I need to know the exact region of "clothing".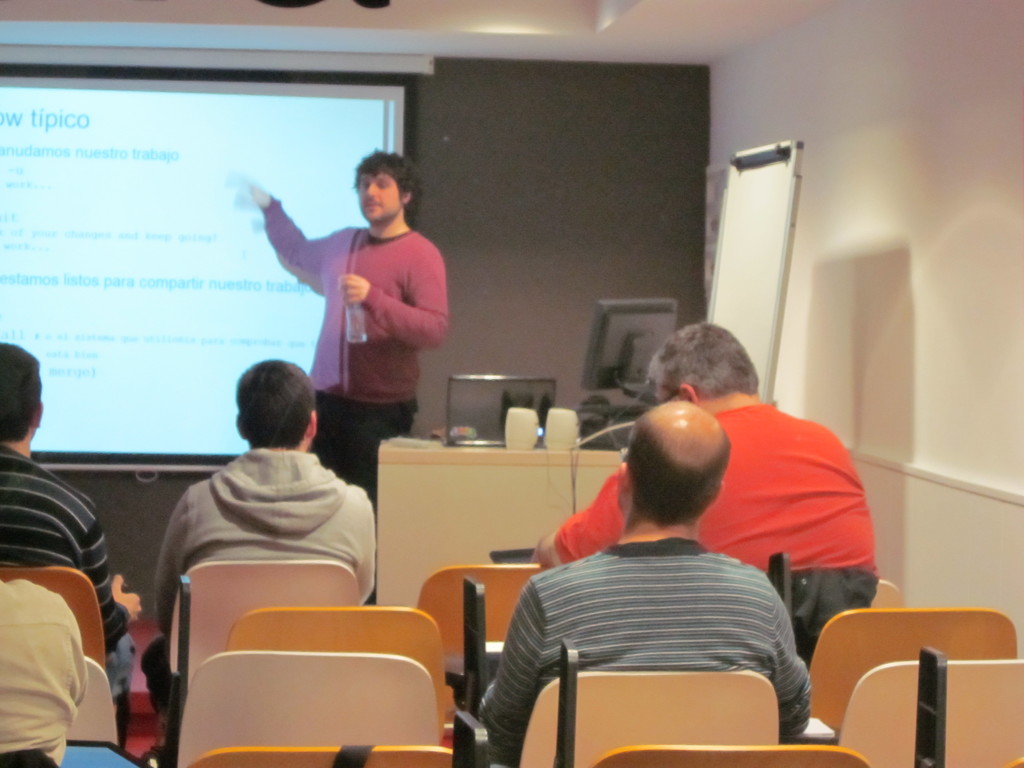
Region: bbox(0, 582, 90, 764).
